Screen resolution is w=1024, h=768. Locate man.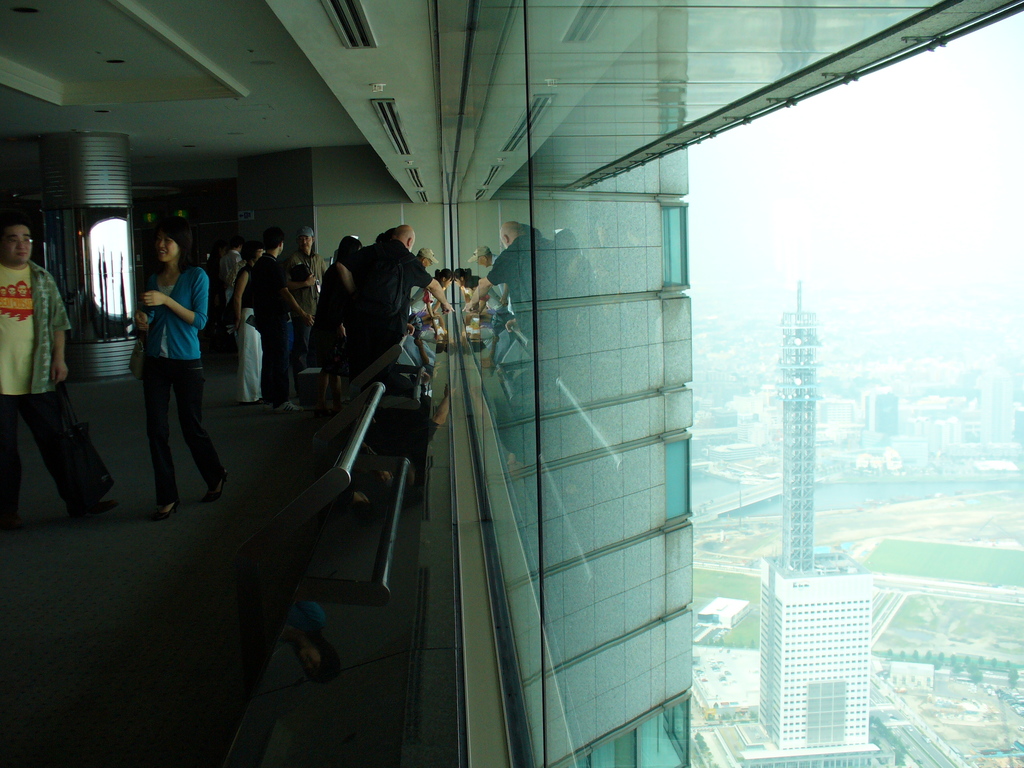
<region>253, 227, 316, 412</region>.
